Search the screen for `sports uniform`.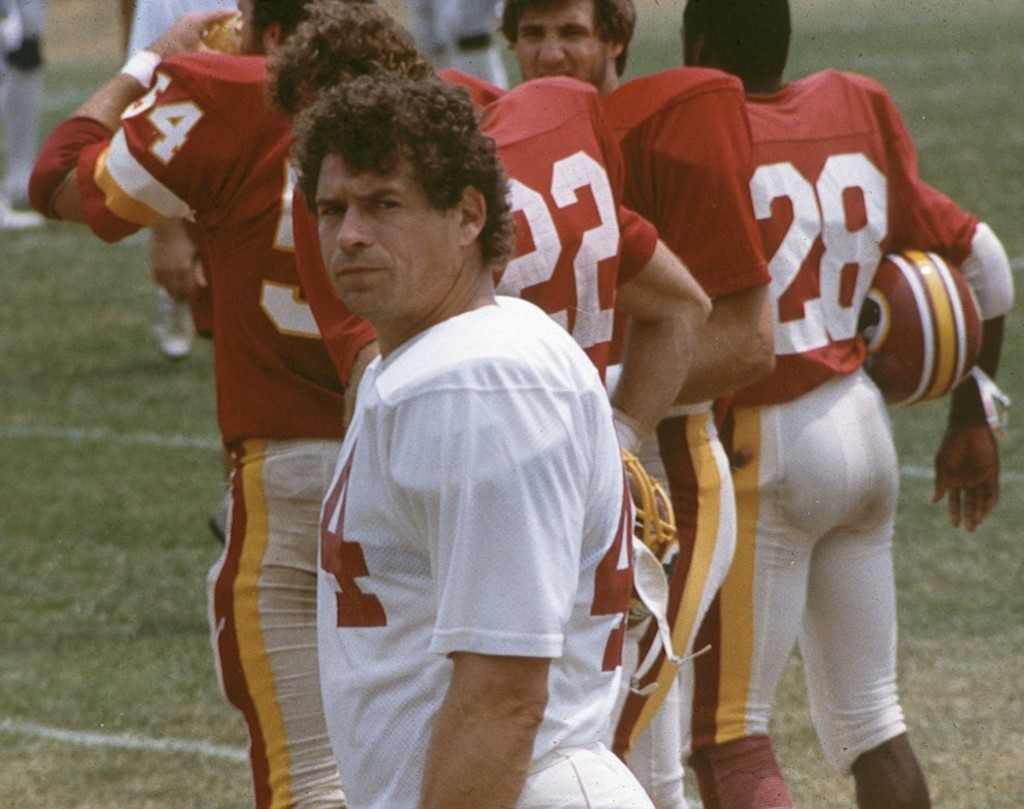
Found at BBox(123, 0, 249, 360).
